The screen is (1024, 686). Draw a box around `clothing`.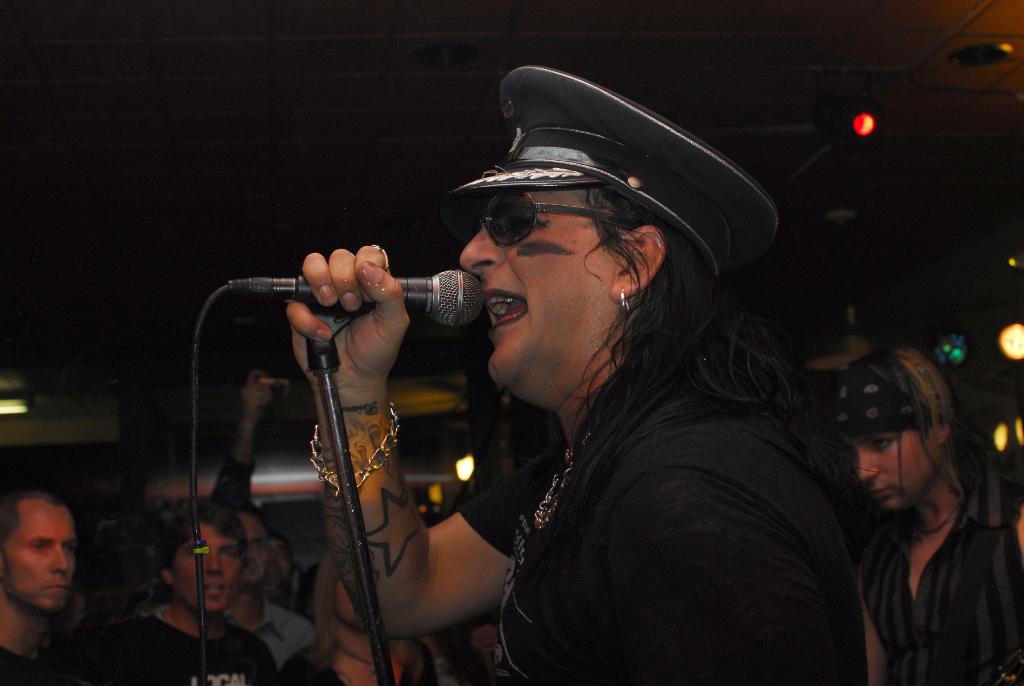
275, 651, 440, 685.
